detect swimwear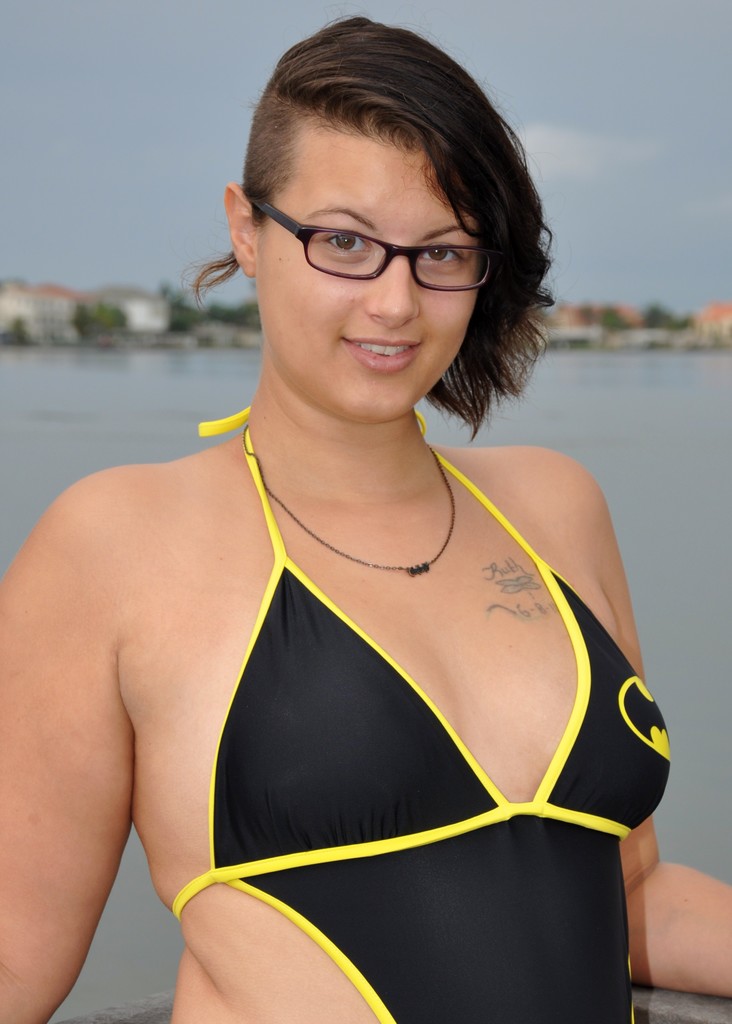
174 408 672 1023
